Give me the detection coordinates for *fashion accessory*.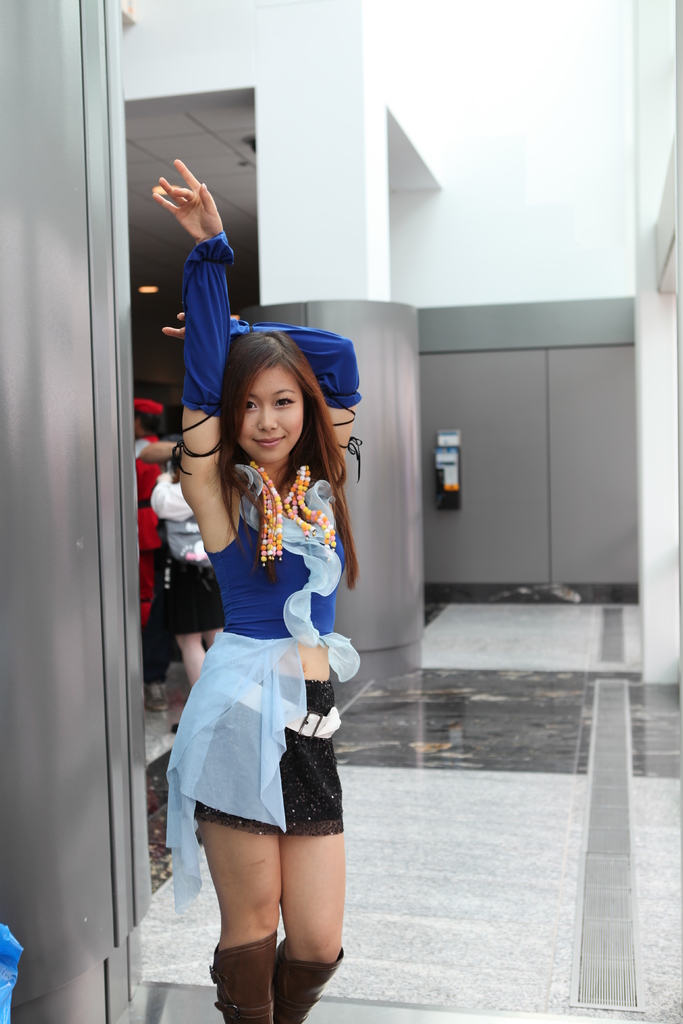
select_region(254, 460, 336, 568).
